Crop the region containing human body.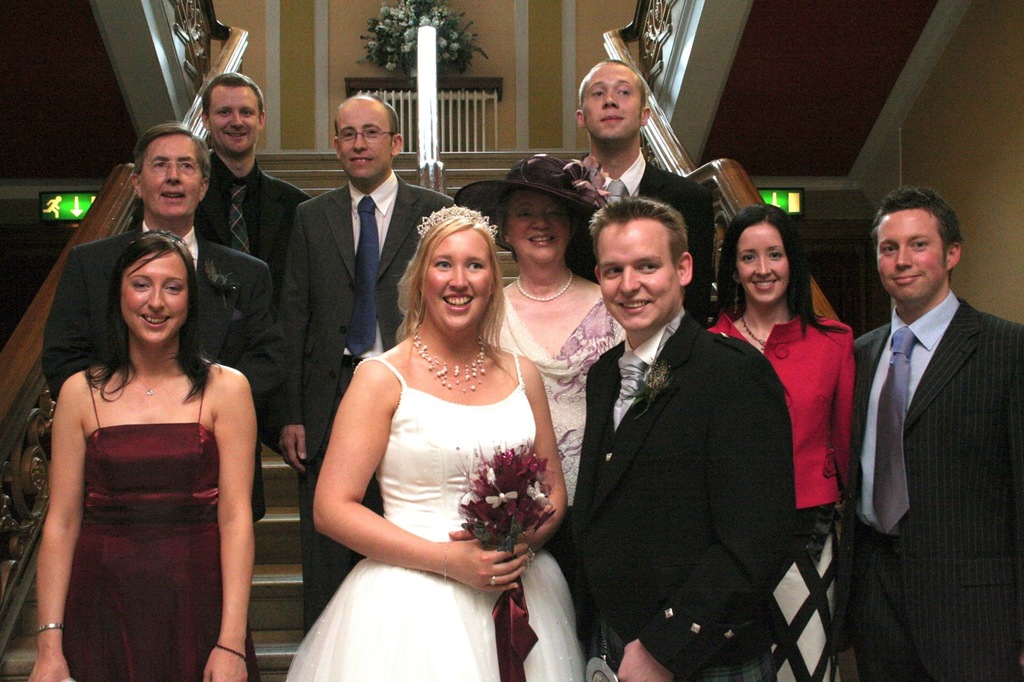
Crop region: bbox(130, 72, 303, 273).
